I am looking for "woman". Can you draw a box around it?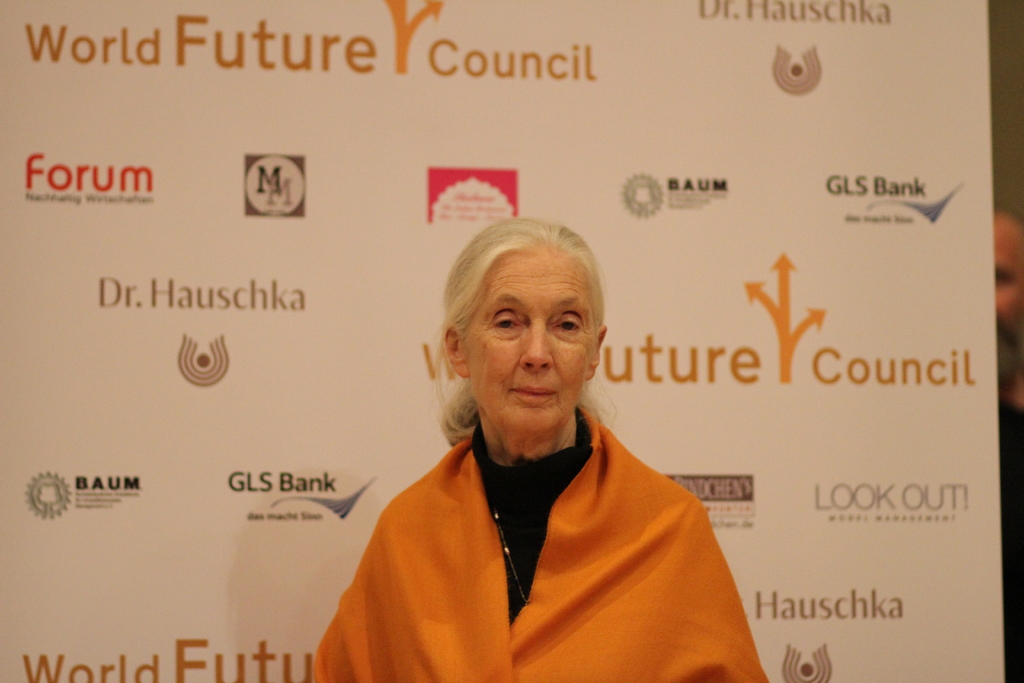
Sure, the bounding box is bbox(303, 217, 752, 682).
